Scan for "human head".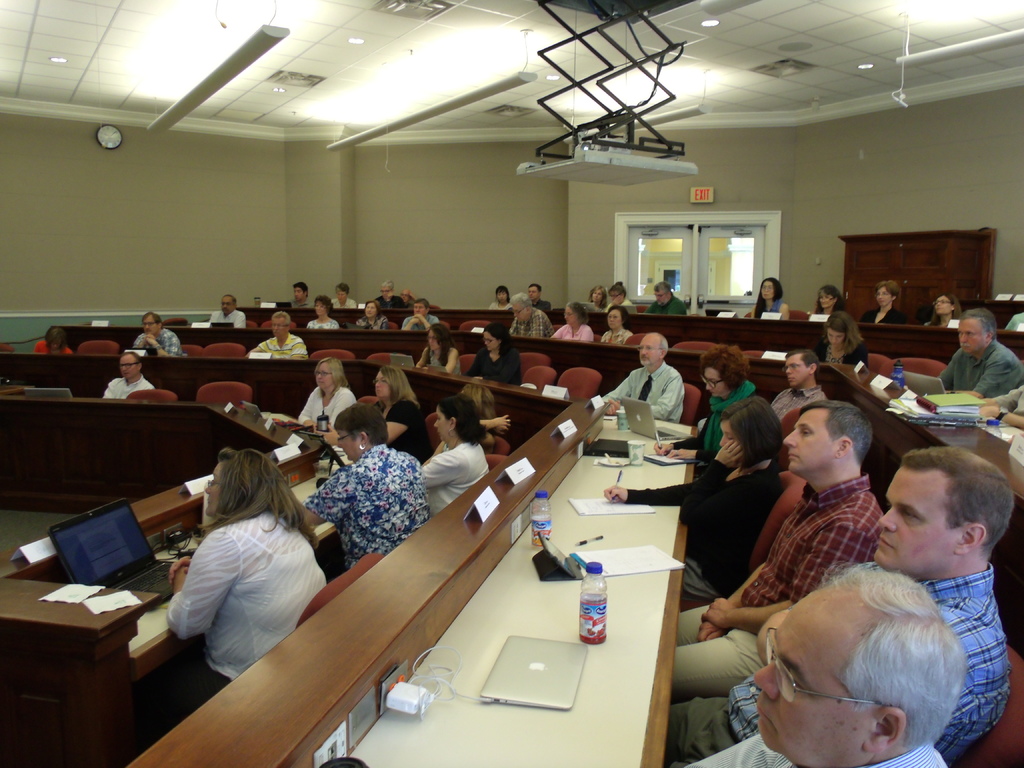
Scan result: box(44, 324, 68, 350).
